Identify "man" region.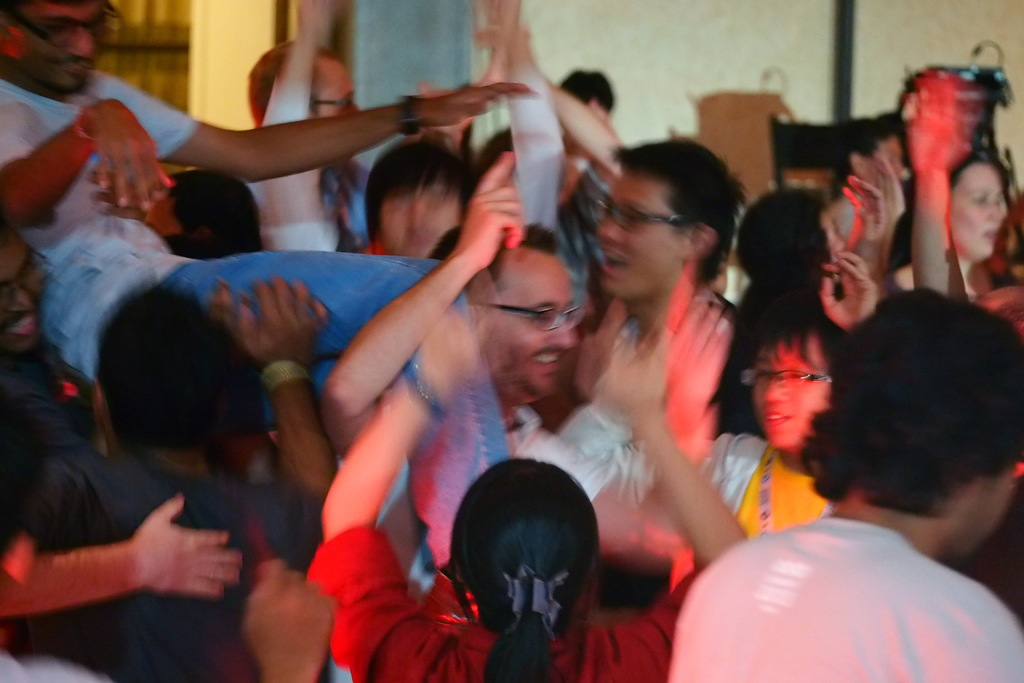
Region: x1=0, y1=0, x2=540, y2=251.
